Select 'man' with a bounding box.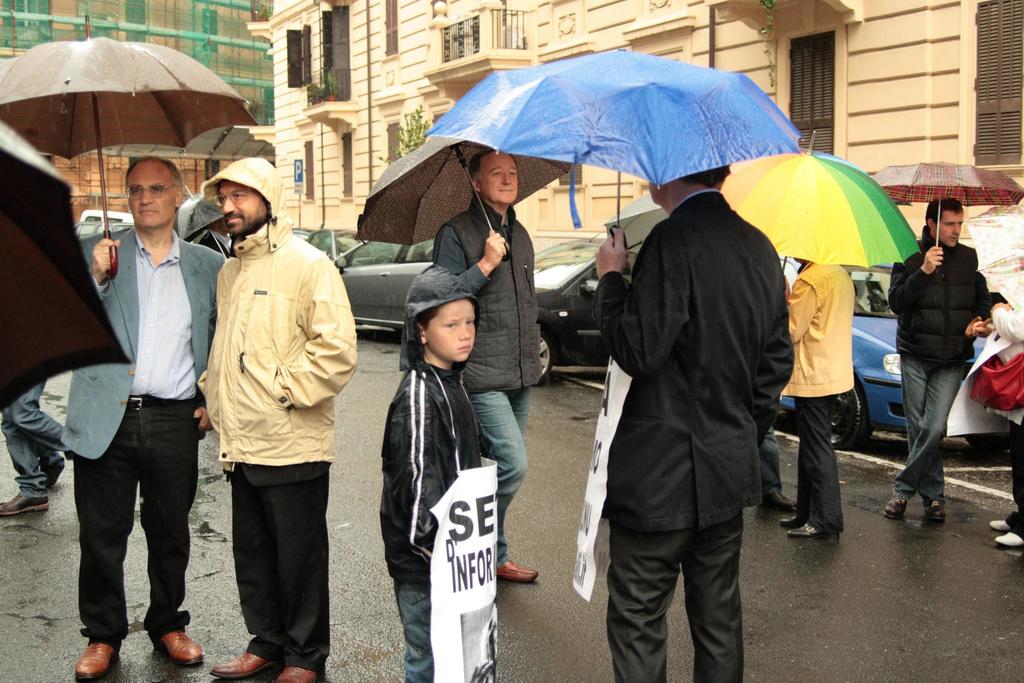
(x1=880, y1=190, x2=996, y2=526).
